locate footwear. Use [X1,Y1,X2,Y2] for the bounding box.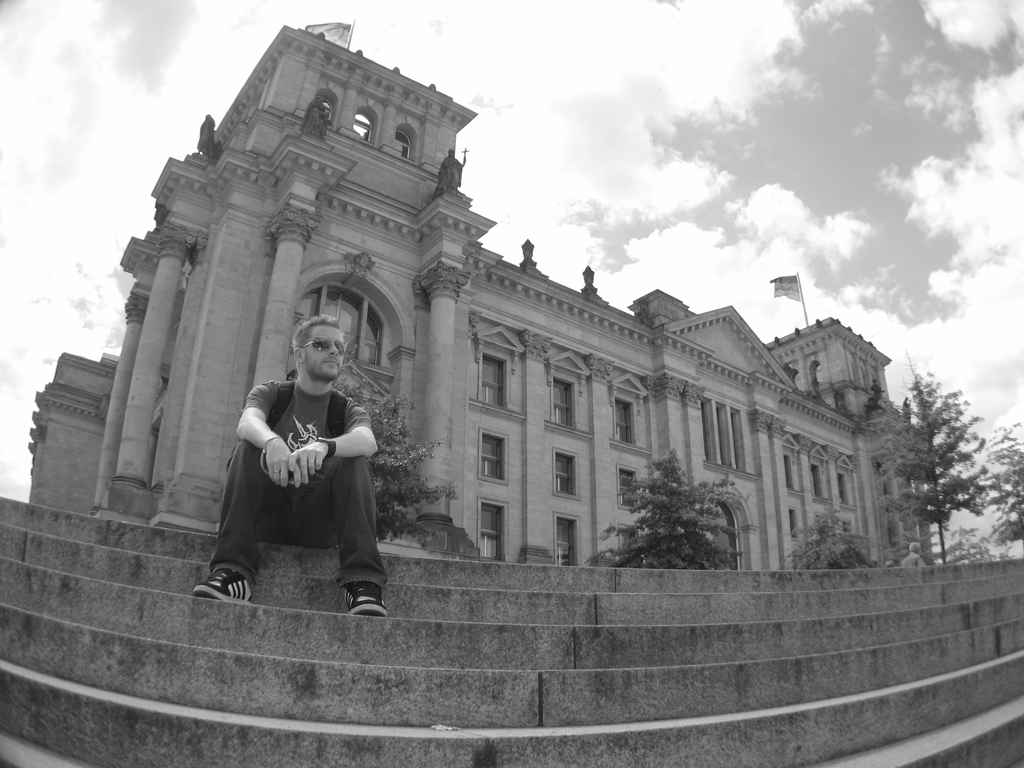
[345,584,387,615].
